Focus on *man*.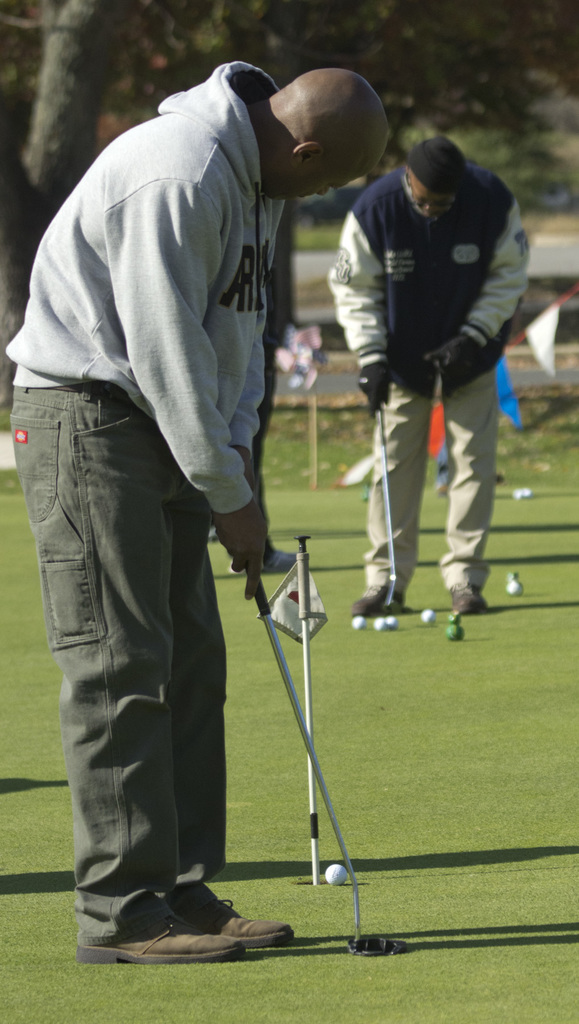
Focused at 24,52,371,901.
